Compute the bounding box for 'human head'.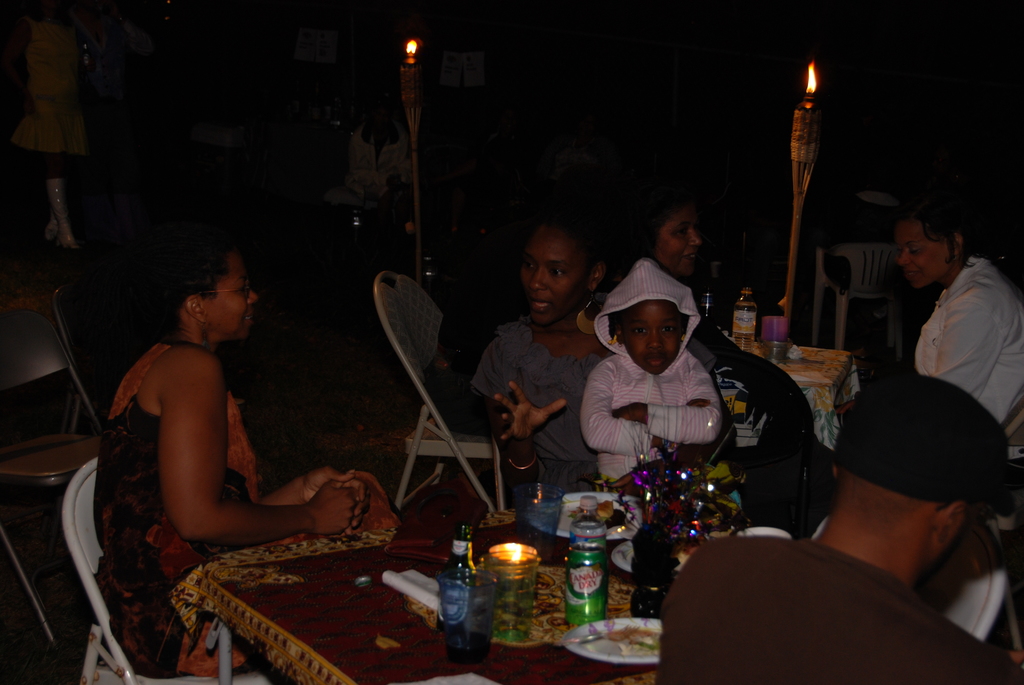
[516,222,607,331].
